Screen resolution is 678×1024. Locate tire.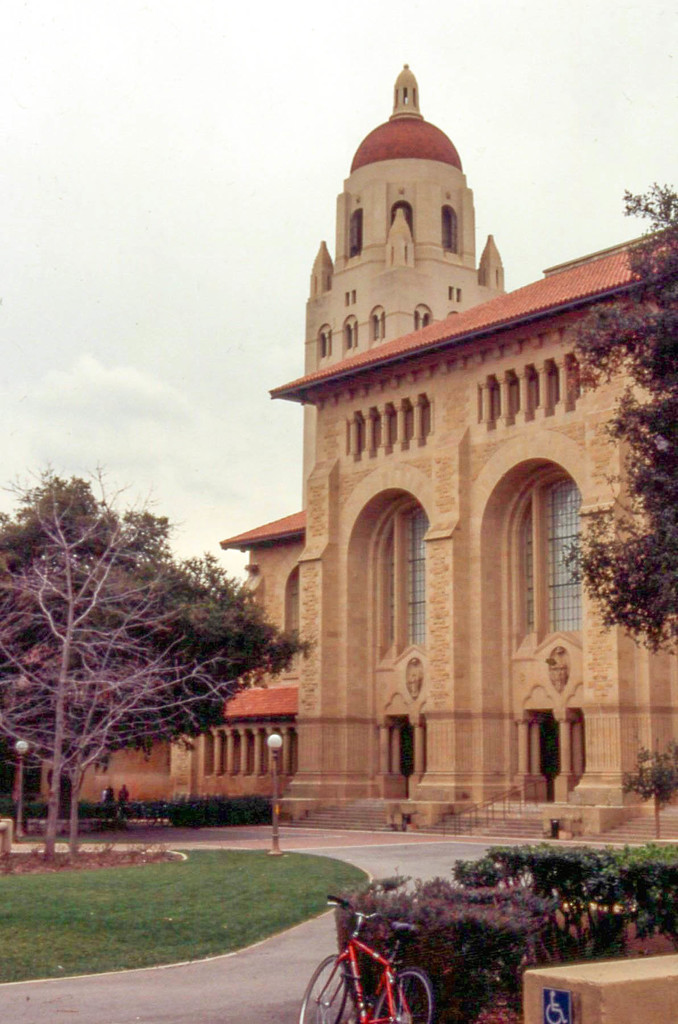
x1=370 y1=979 x2=436 y2=1023.
